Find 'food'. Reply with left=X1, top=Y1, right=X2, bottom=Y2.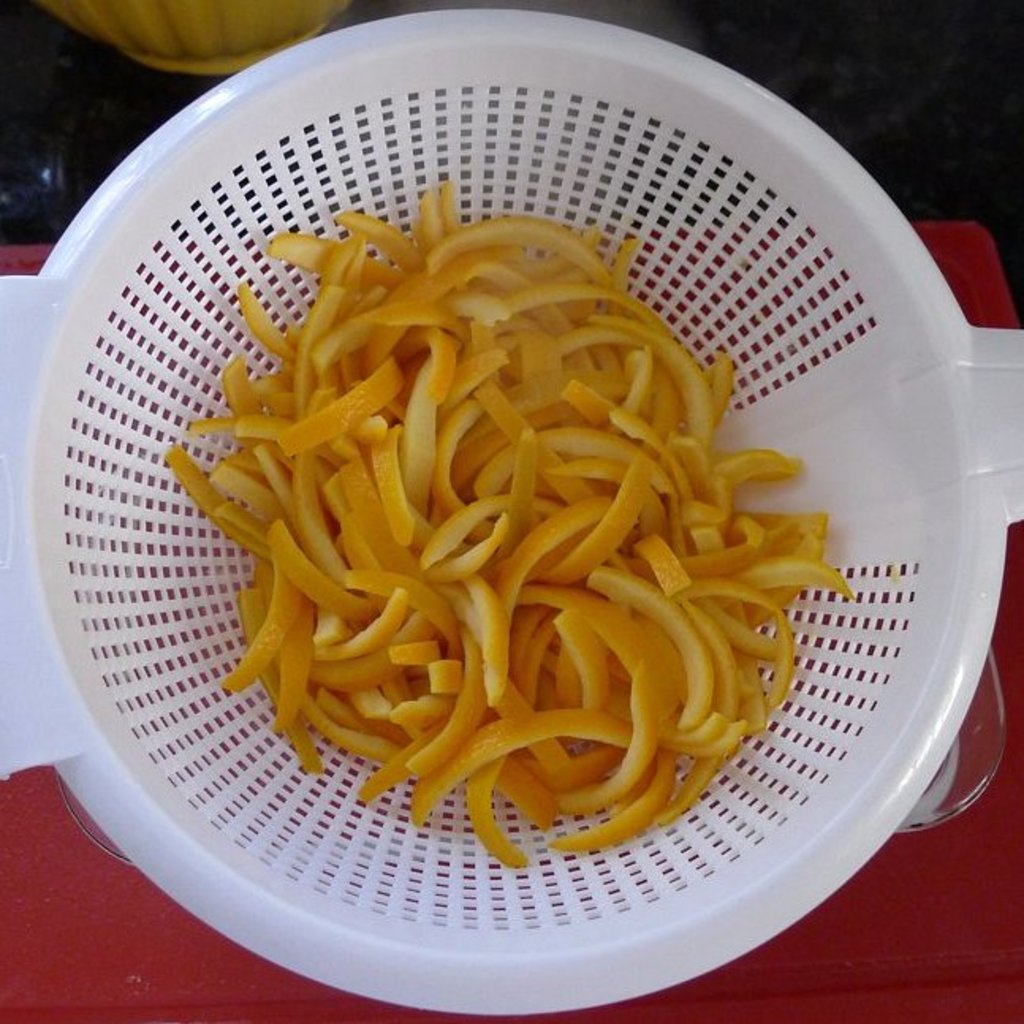
left=160, top=190, right=861, bottom=856.
